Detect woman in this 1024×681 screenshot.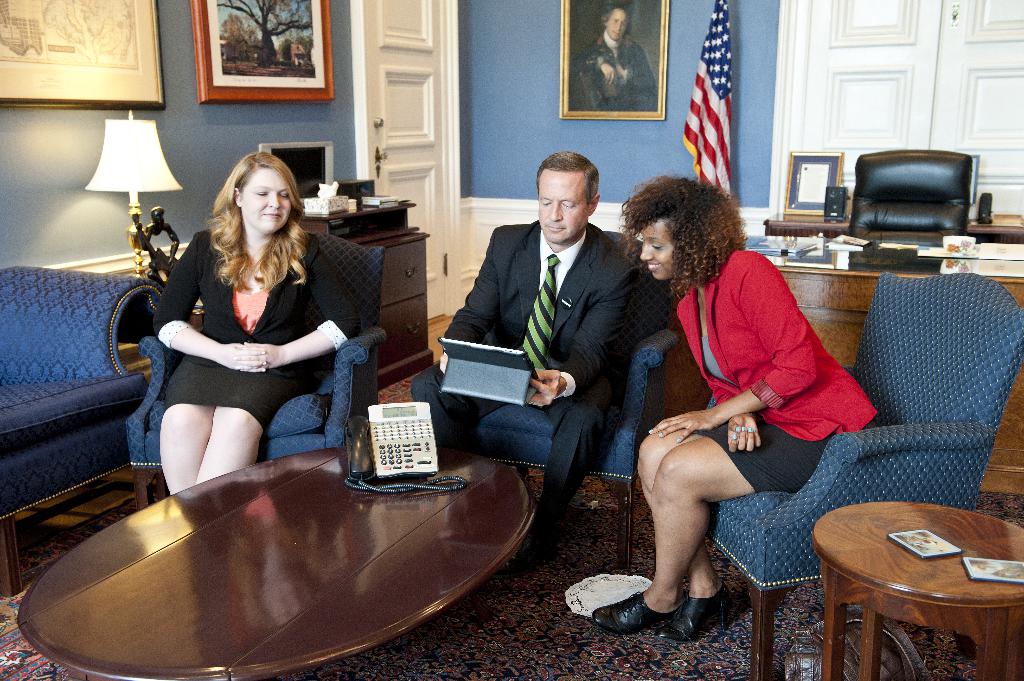
Detection: bbox=(140, 148, 360, 515).
